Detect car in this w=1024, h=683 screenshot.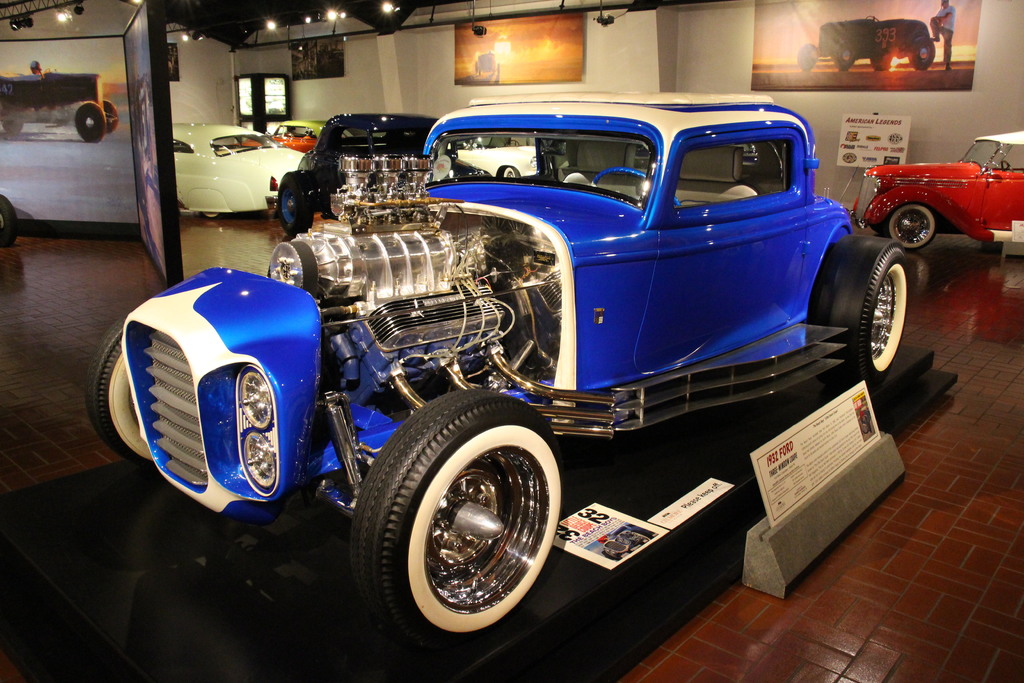
Detection: Rect(796, 14, 934, 70).
